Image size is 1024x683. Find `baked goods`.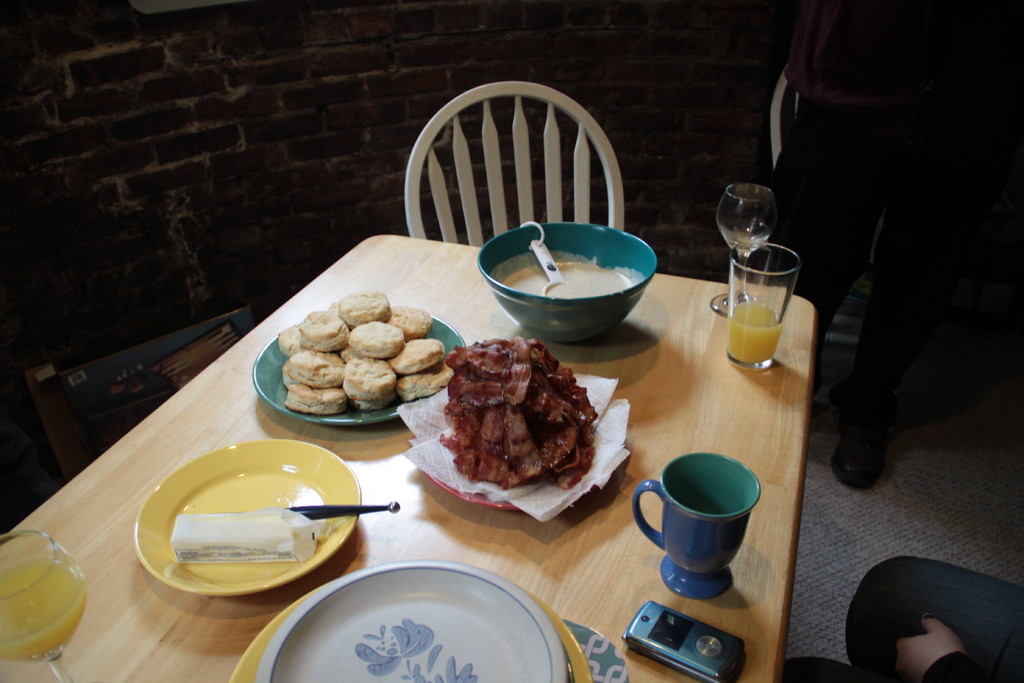
[342, 357, 401, 402].
